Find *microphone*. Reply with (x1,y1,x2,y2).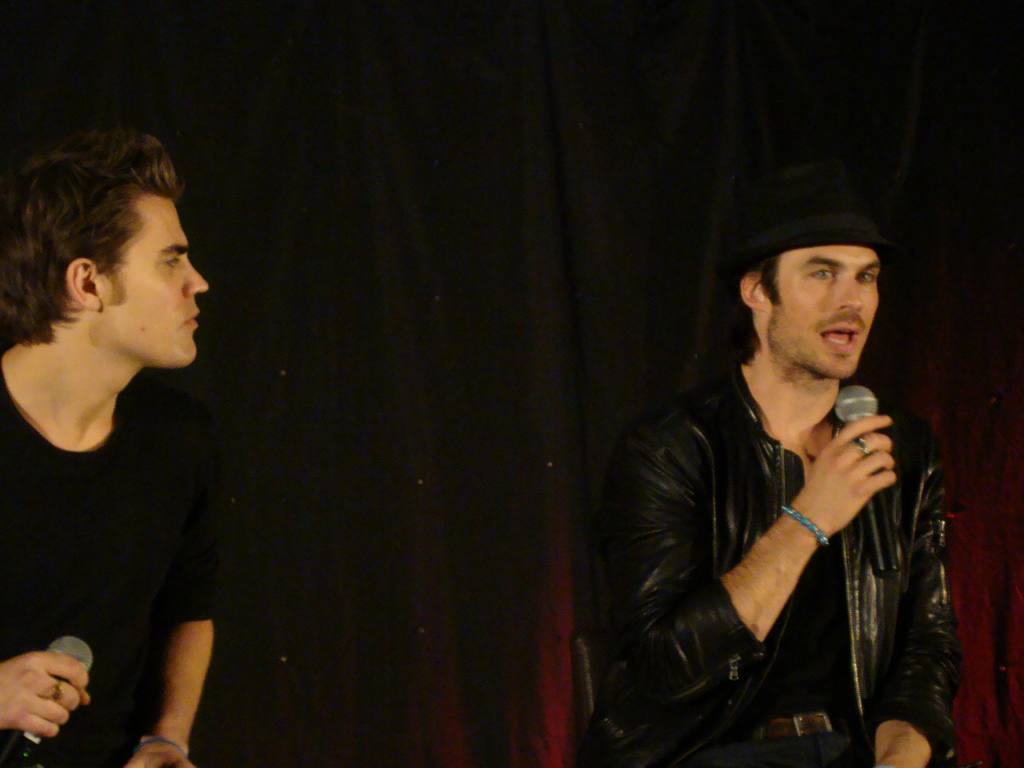
(12,636,86,767).
